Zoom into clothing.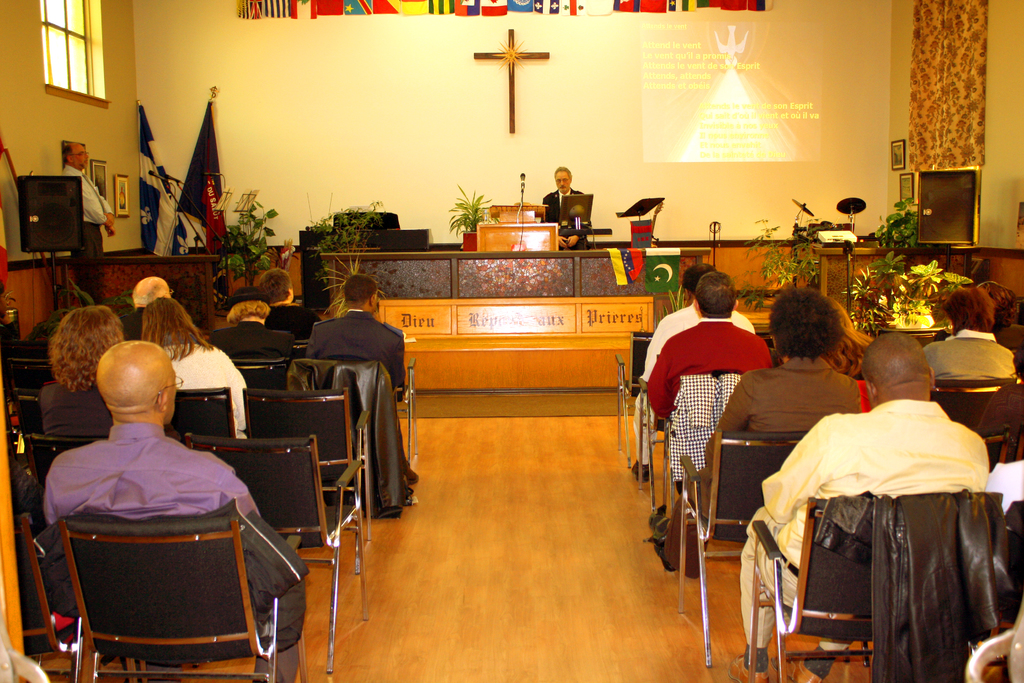
Zoom target: bbox(159, 334, 246, 447).
